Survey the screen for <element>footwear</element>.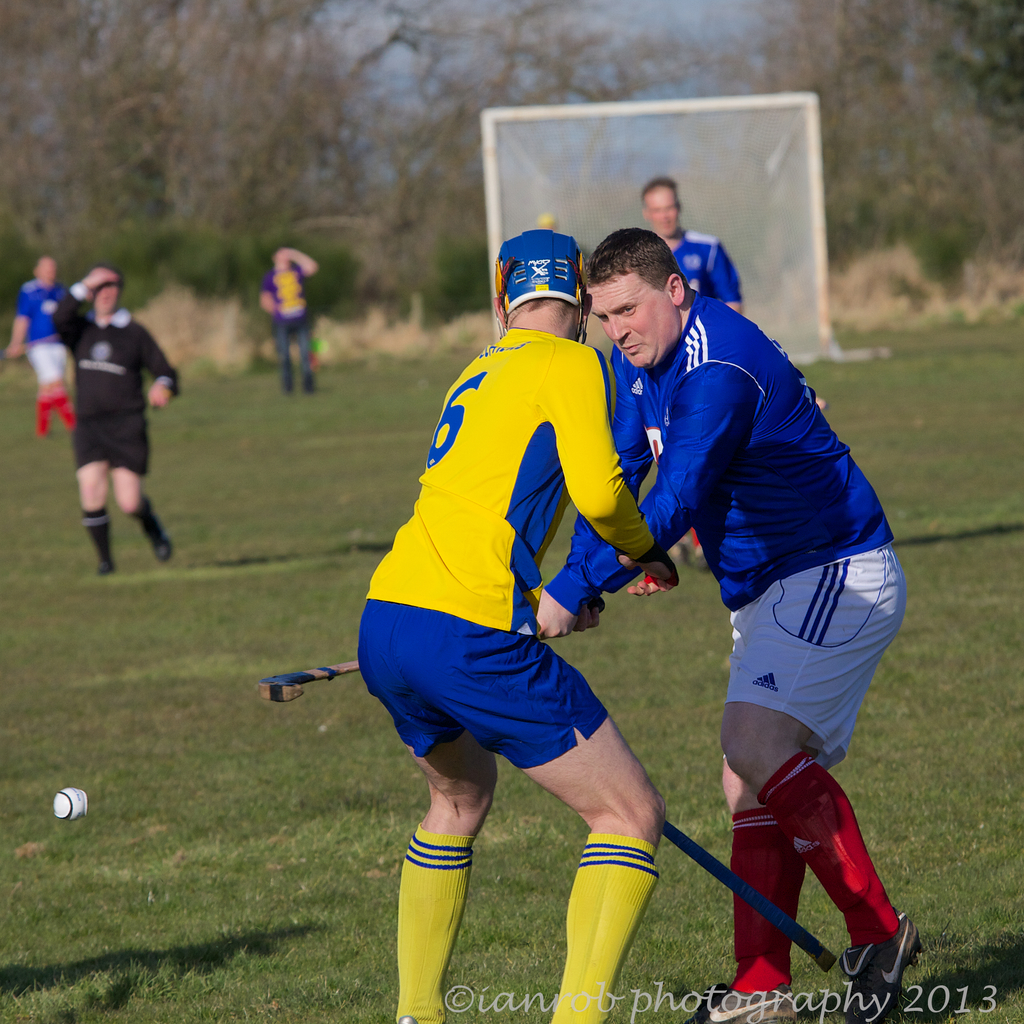
Survey found: (844,914,921,1023).
